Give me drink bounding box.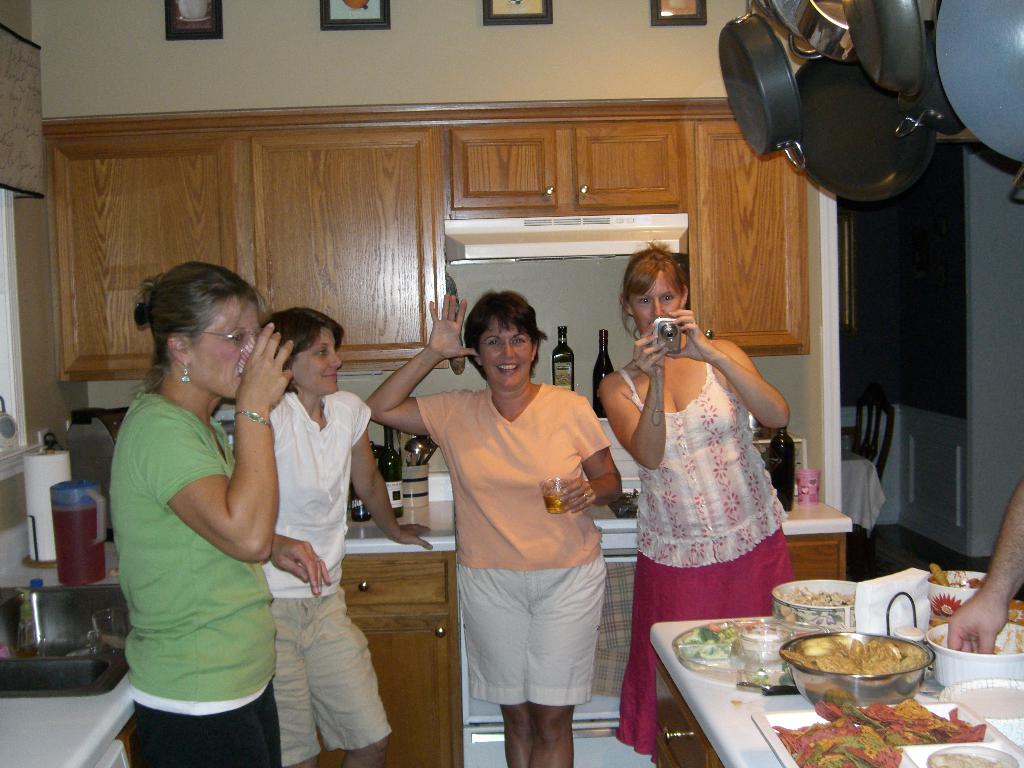
BBox(377, 426, 404, 517).
